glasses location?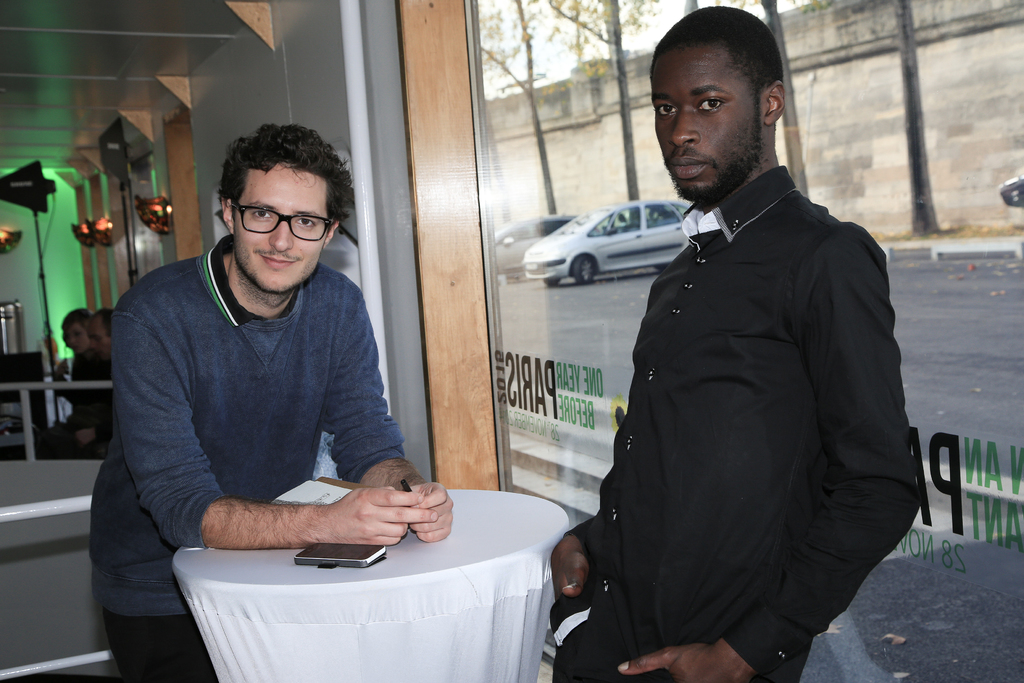
[211, 192, 326, 242]
